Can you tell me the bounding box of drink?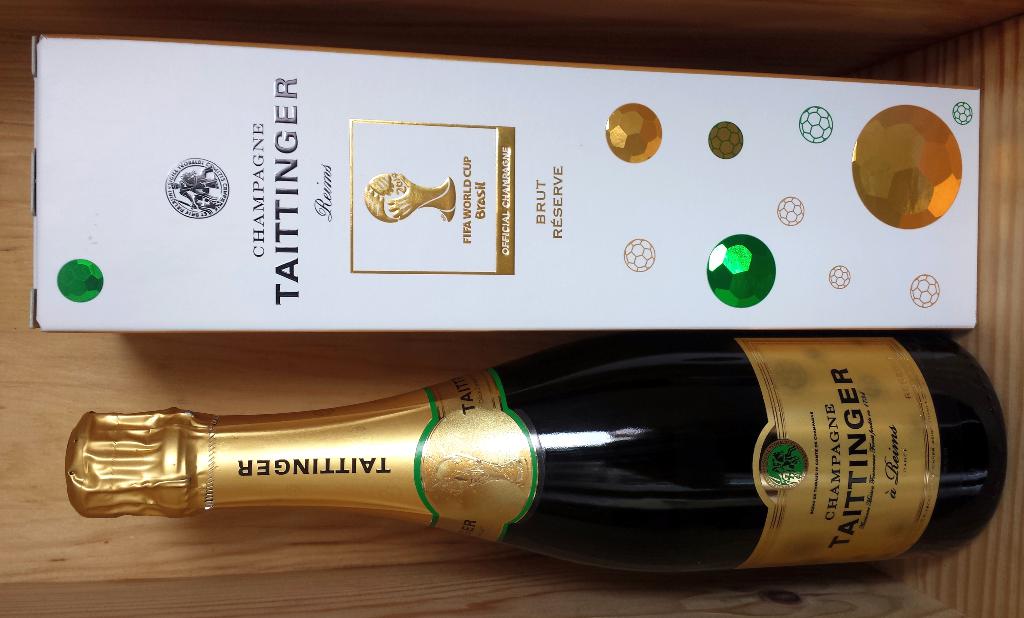
bbox=[108, 344, 981, 572].
